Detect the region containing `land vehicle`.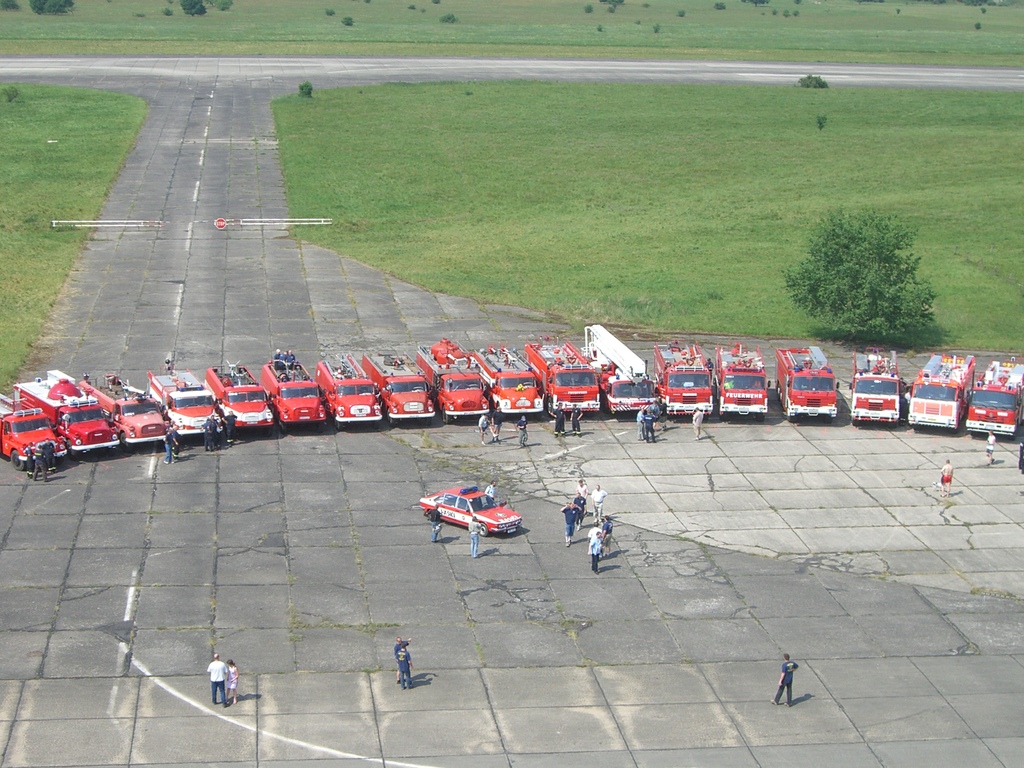
260 355 327 428.
